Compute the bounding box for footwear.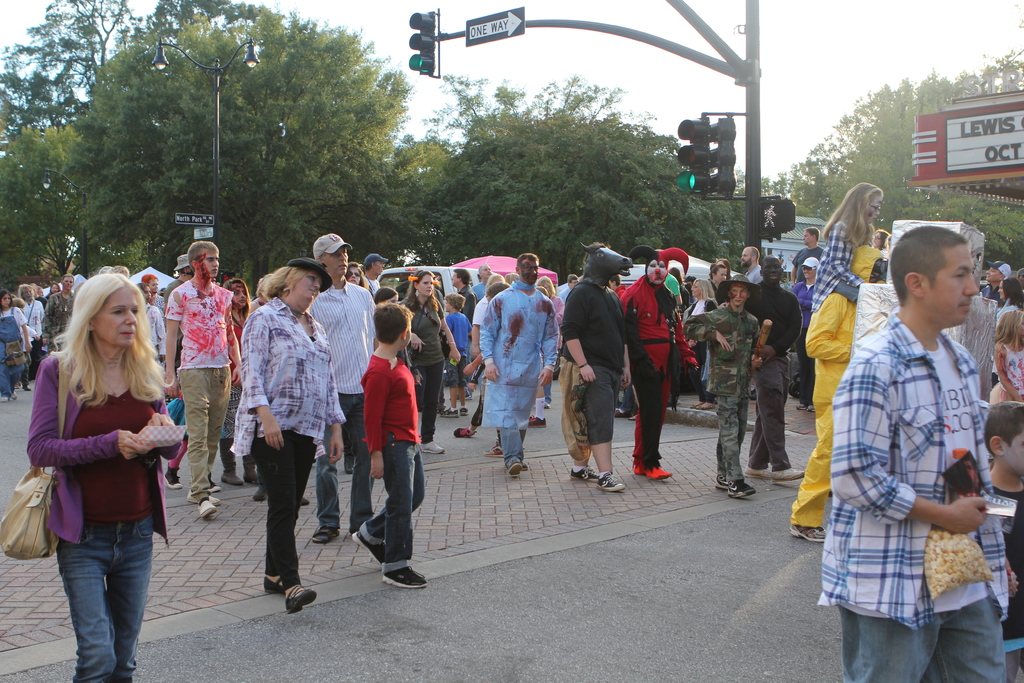
l=453, t=424, r=474, b=436.
